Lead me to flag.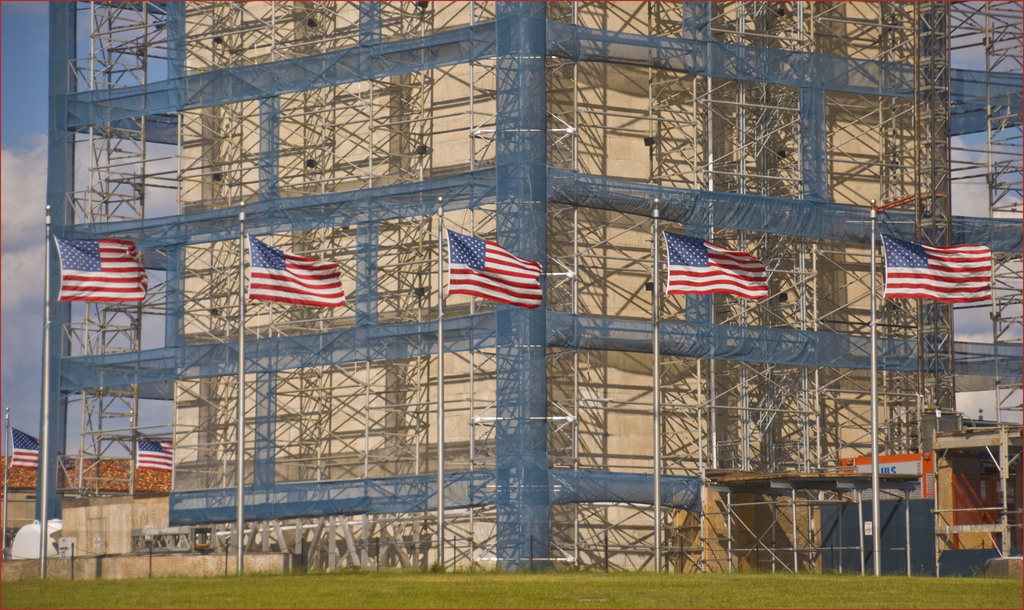
Lead to bbox=[10, 427, 49, 470].
